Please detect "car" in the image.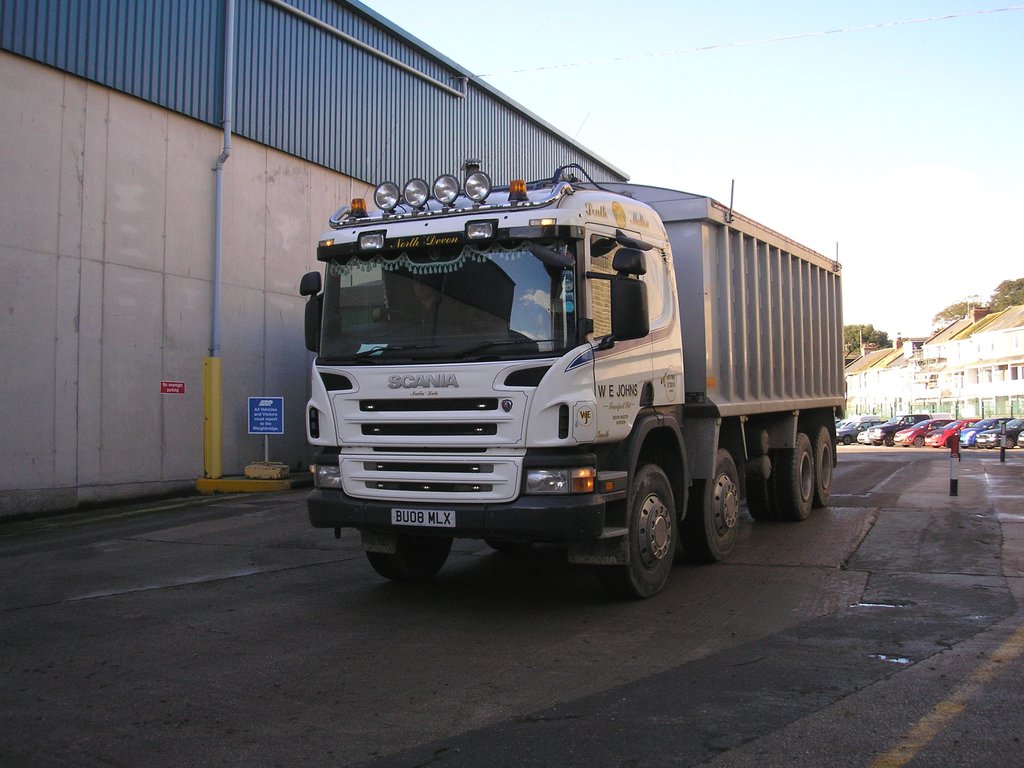
979 421 1020 447.
